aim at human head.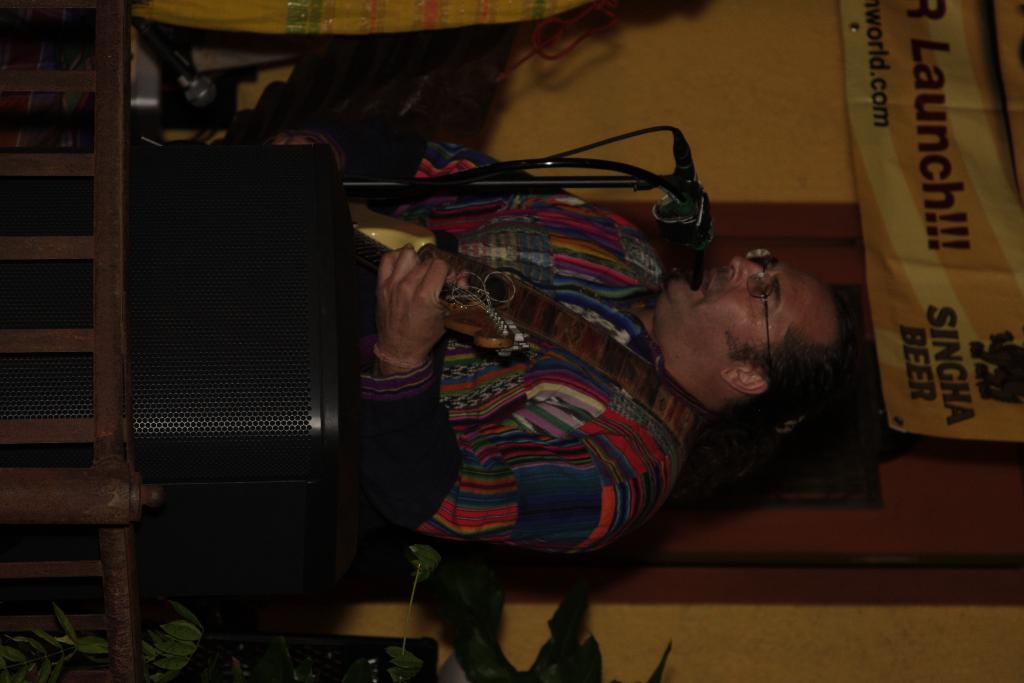
Aimed at bbox=[668, 228, 853, 424].
